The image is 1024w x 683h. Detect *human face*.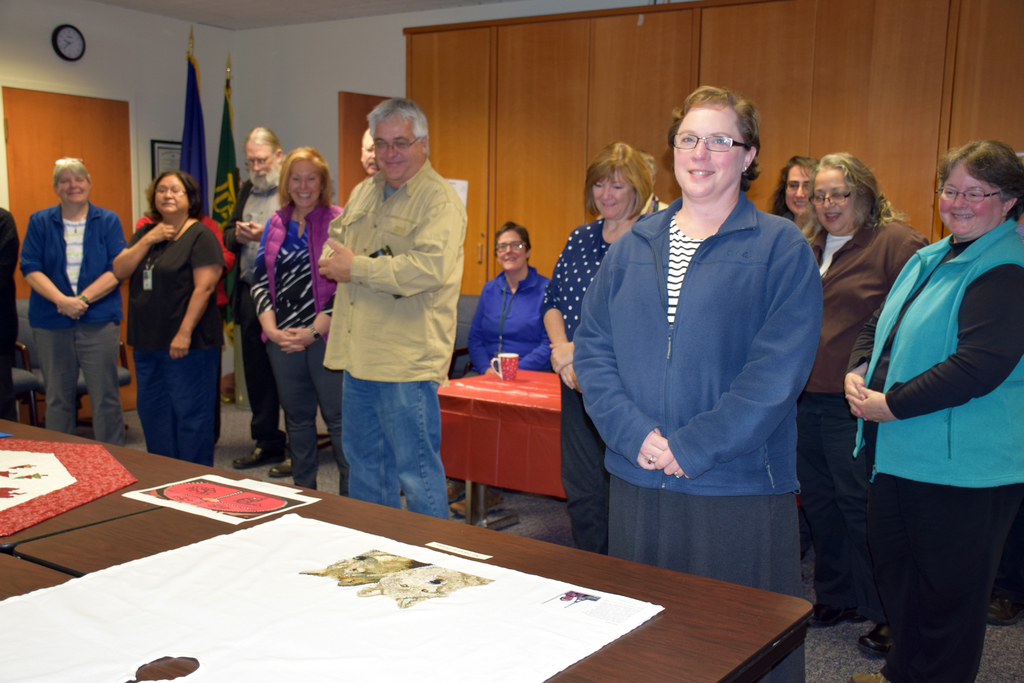
Detection: Rect(496, 231, 527, 266).
